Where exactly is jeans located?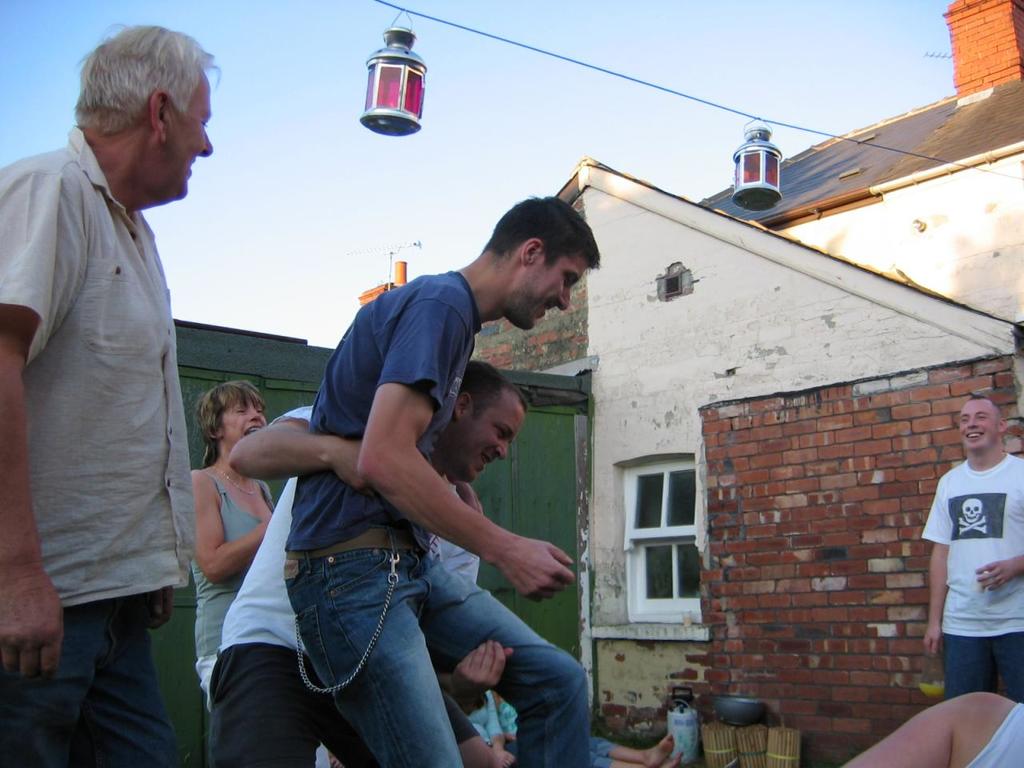
Its bounding box is select_region(939, 630, 1023, 708).
